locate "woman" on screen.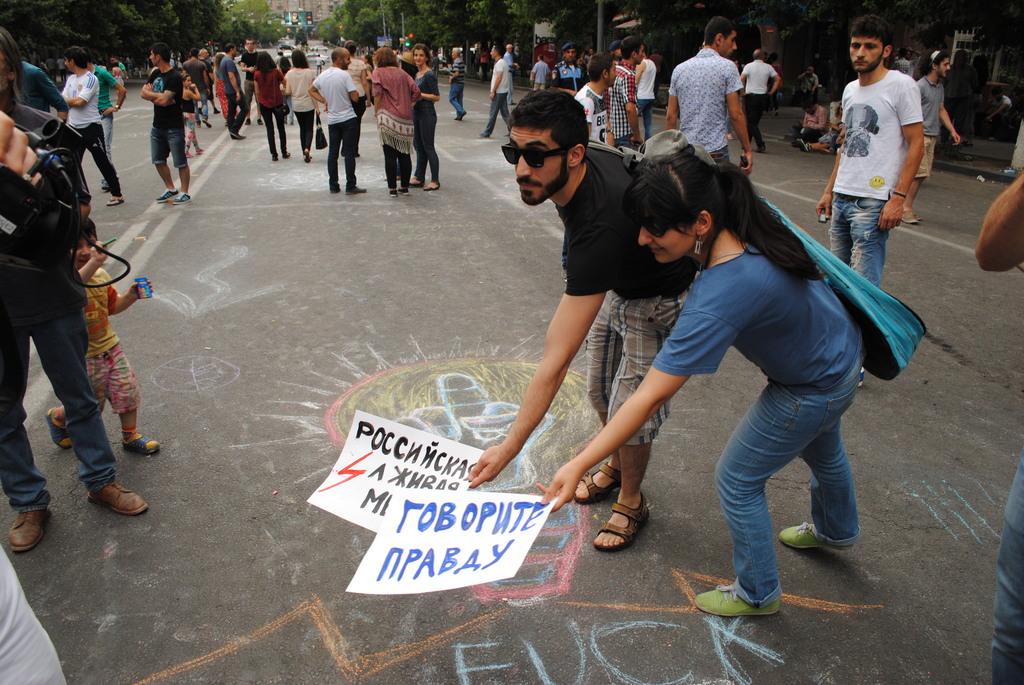
On screen at l=412, t=44, r=446, b=195.
